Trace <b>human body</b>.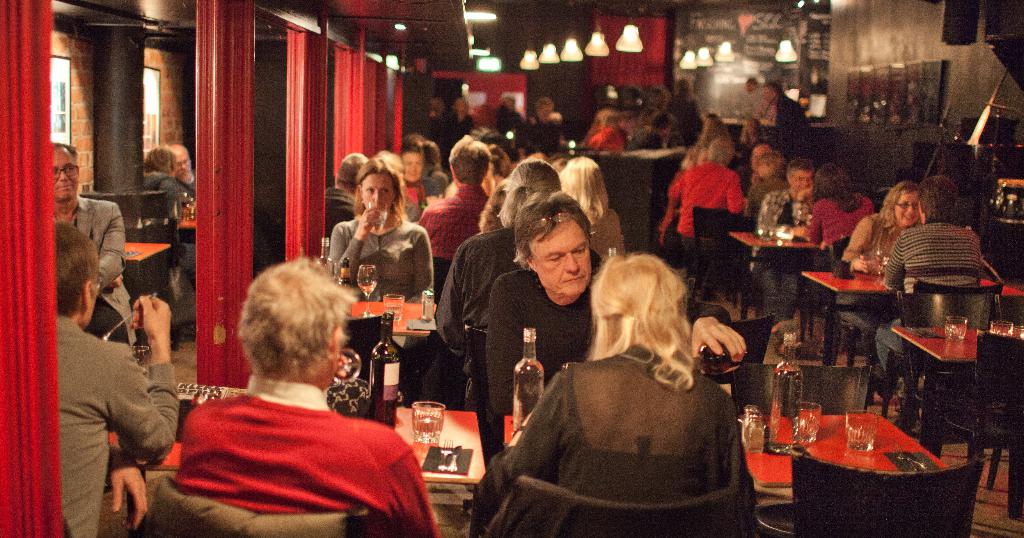
Traced to <box>175,372,442,537</box>.
